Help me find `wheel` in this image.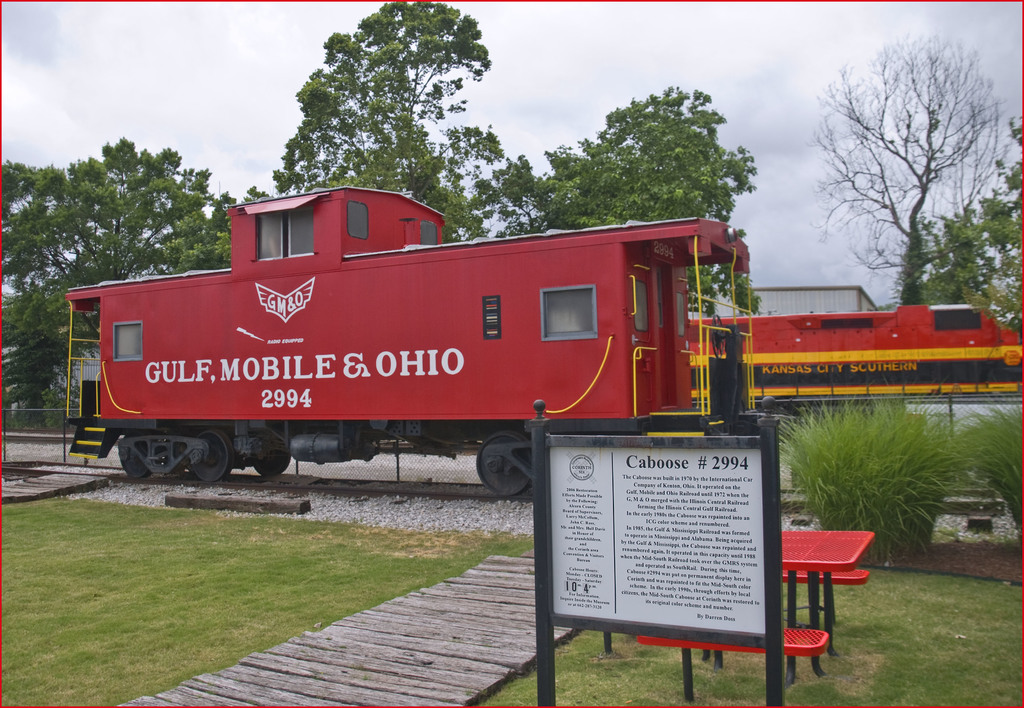
Found it: <region>122, 434, 150, 477</region>.
